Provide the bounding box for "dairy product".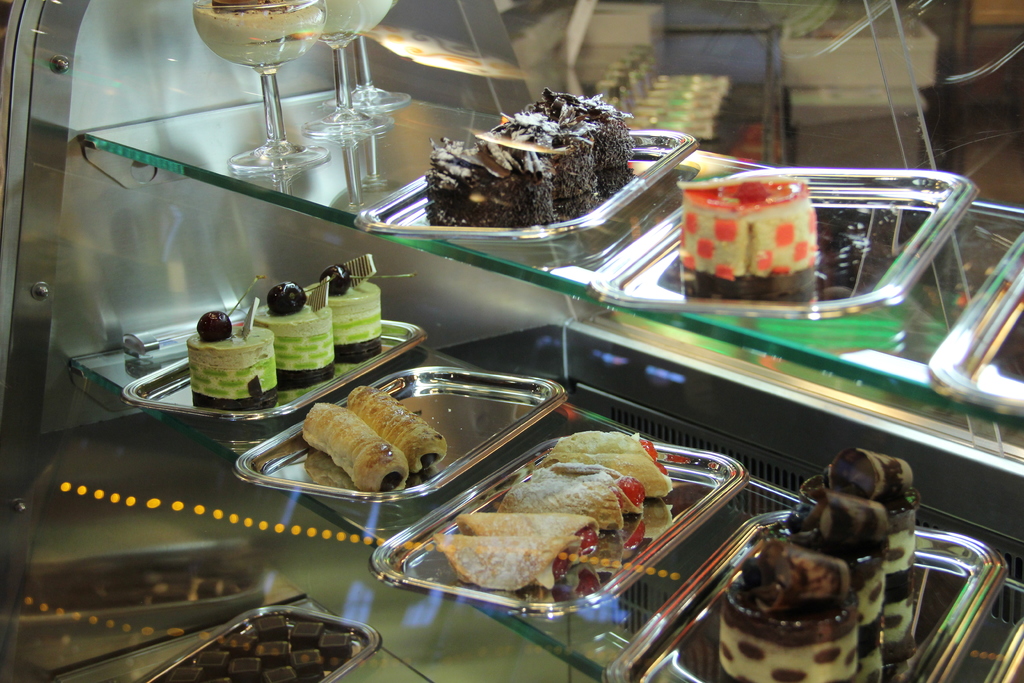
crop(204, 648, 224, 671).
